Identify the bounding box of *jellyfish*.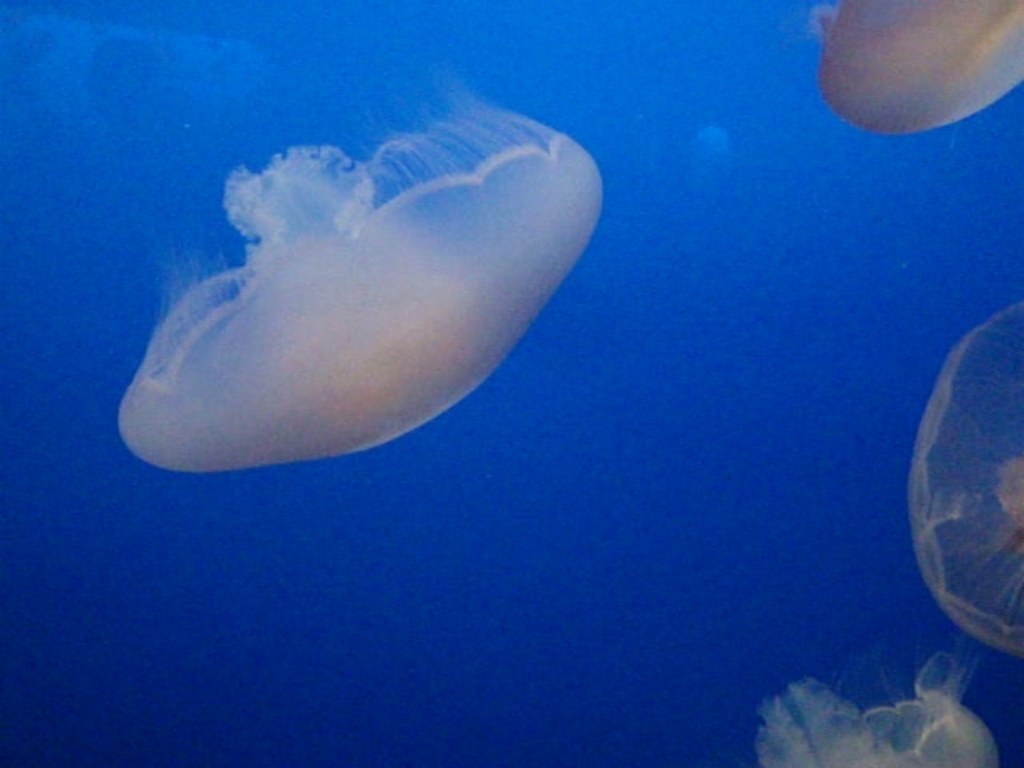
crop(134, 98, 614, 477).
